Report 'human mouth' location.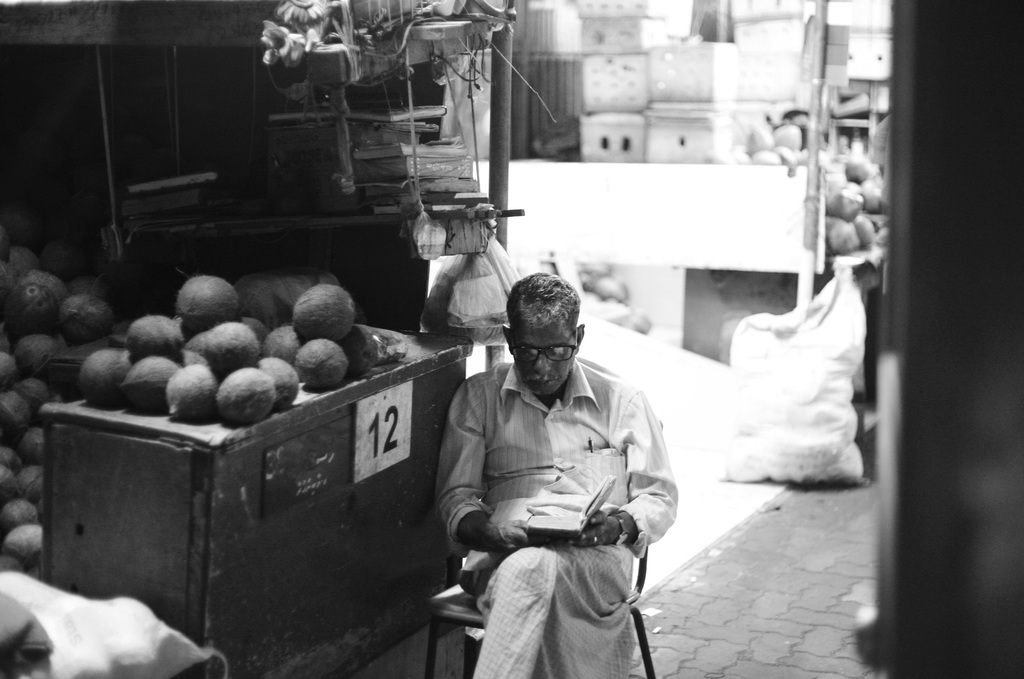
Report: rect(531, 376, 562, 386).
